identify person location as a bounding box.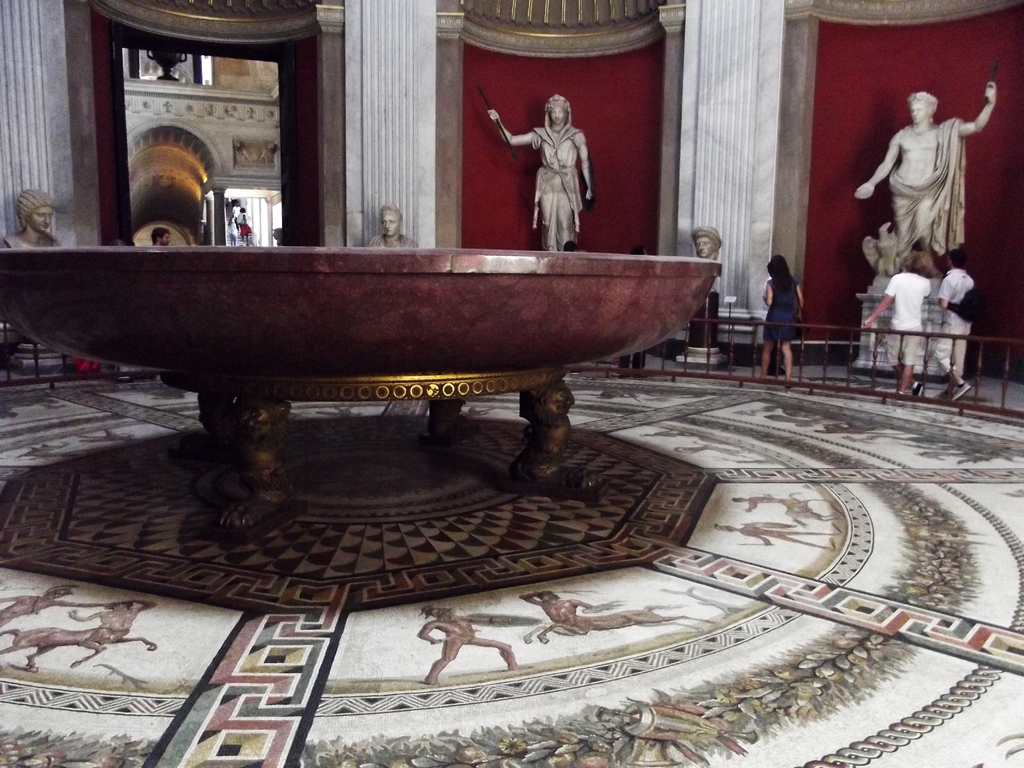
rect(371, 201, 420, 248).
